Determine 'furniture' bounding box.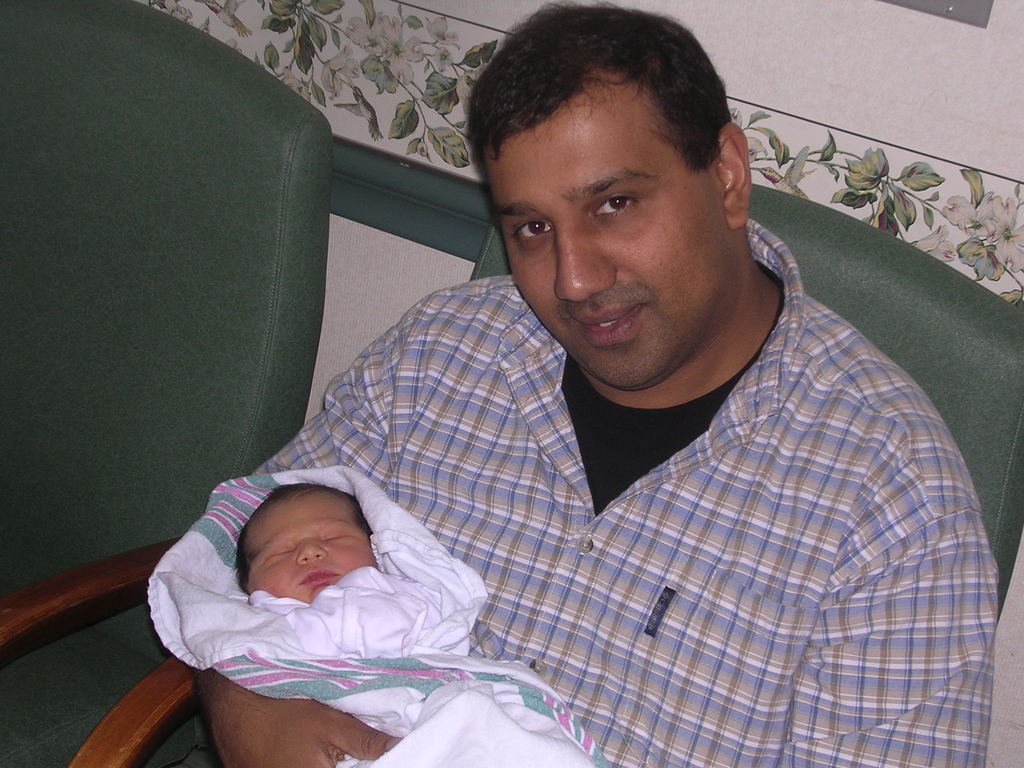
Determined: bbox(67, 180, 1023, 767).
